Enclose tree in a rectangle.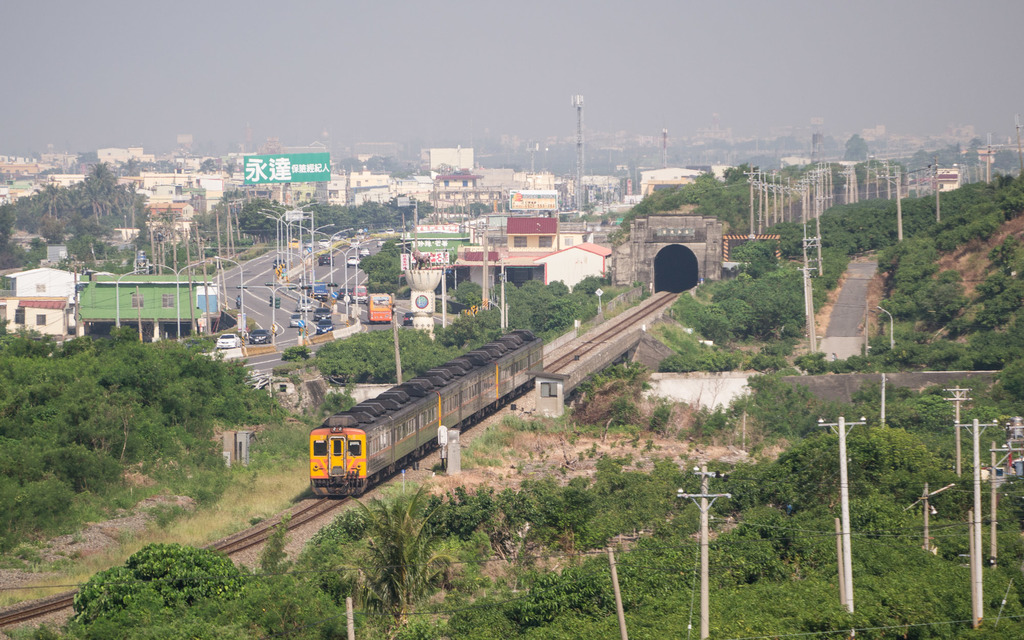
bbox=(781, 422, 872, 529).
